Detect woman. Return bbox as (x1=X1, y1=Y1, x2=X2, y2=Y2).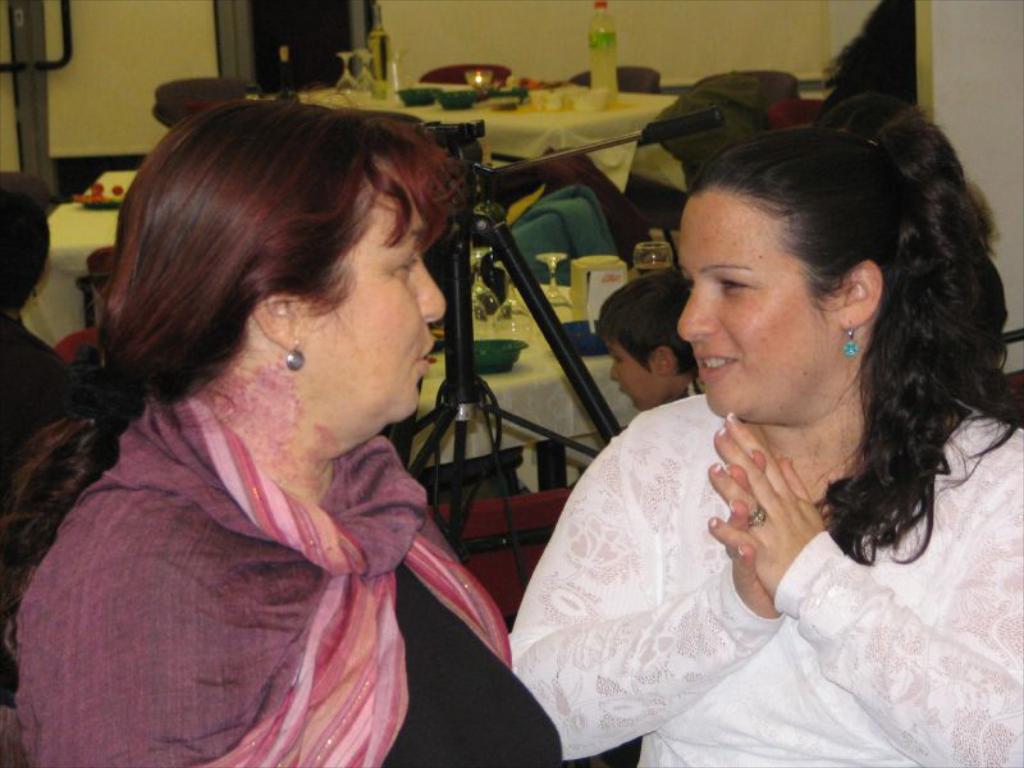
(x1=512, y1=120, x2=1006, y2=764).
